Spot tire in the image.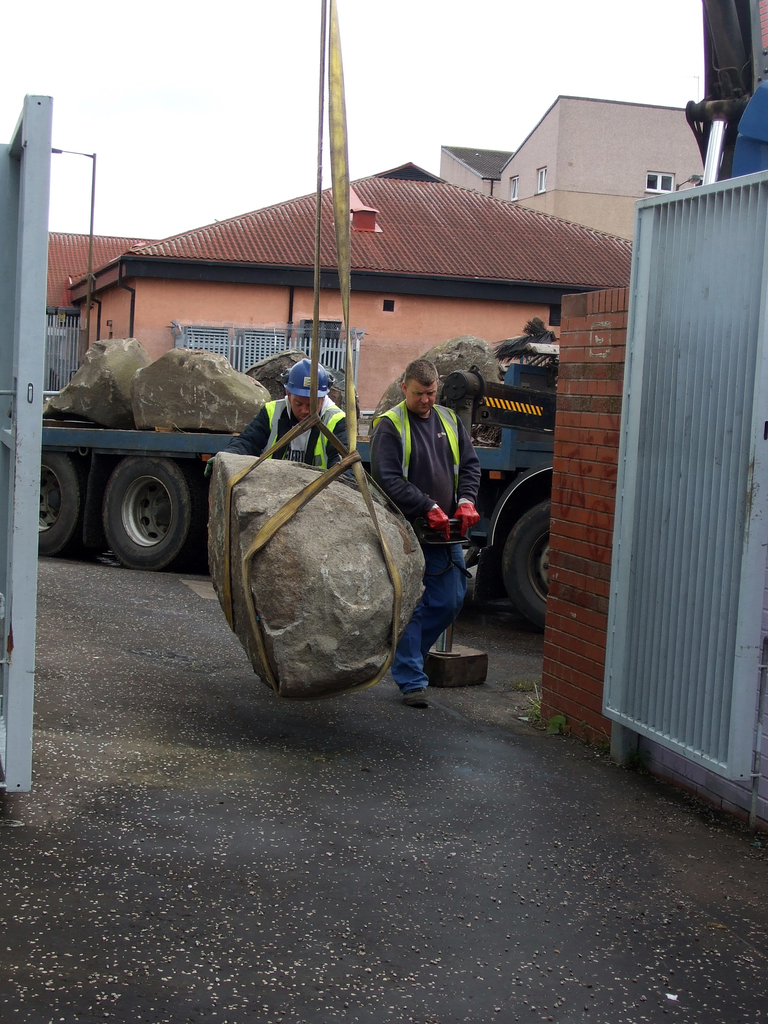
tire found at l=37, t=450, r=90, b=555.
